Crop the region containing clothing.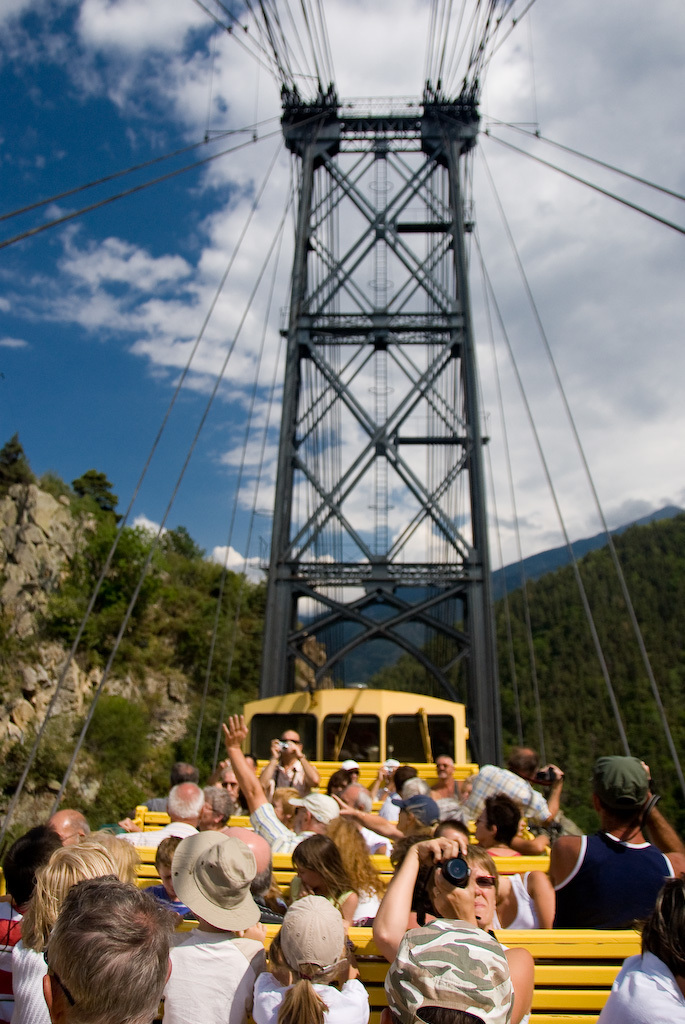
Crop region: left=553, top=832, right=670, bottom=935.
